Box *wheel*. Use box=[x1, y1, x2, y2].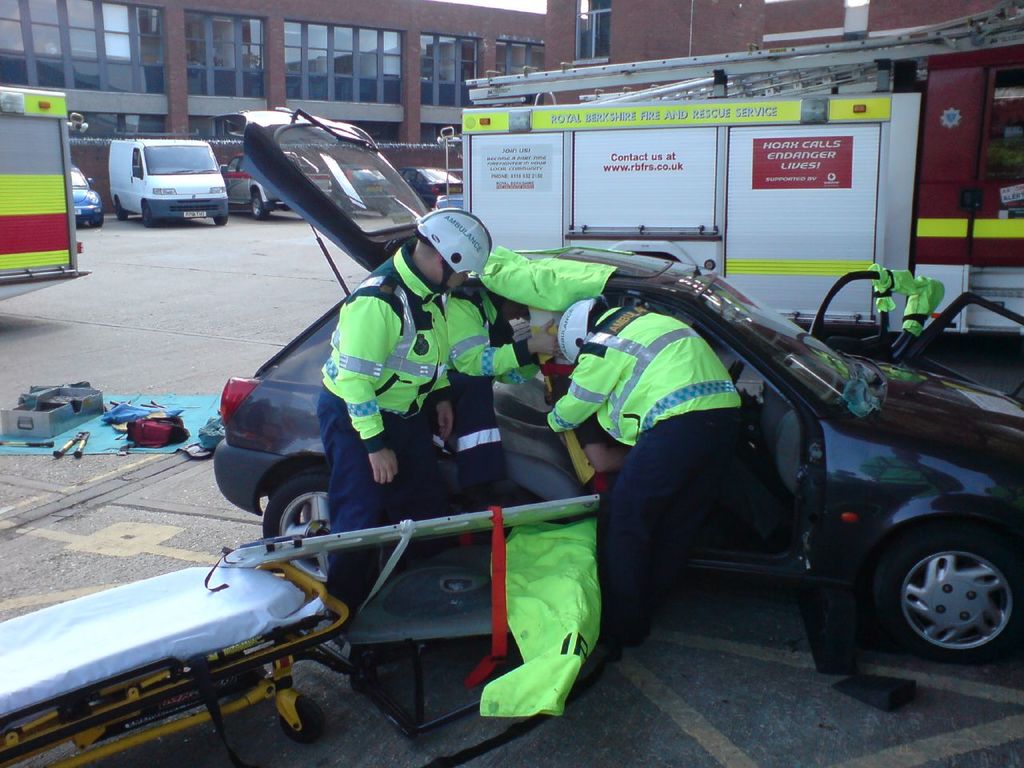
box=[114, 201, 128, 219].
